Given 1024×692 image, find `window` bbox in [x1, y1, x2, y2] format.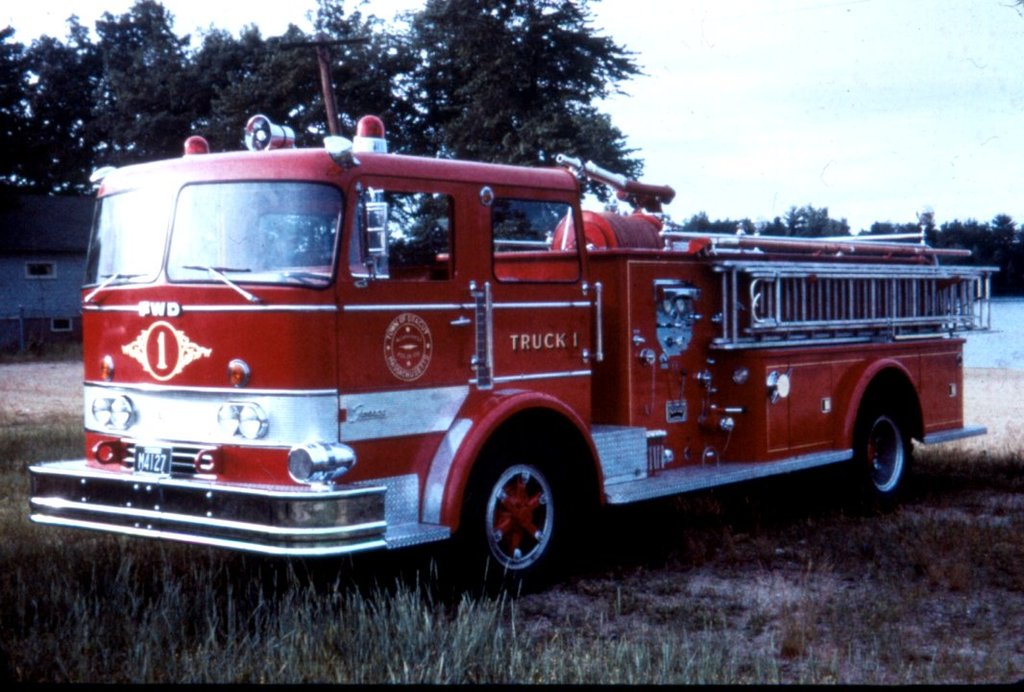
[27, 260, 55, 277].
